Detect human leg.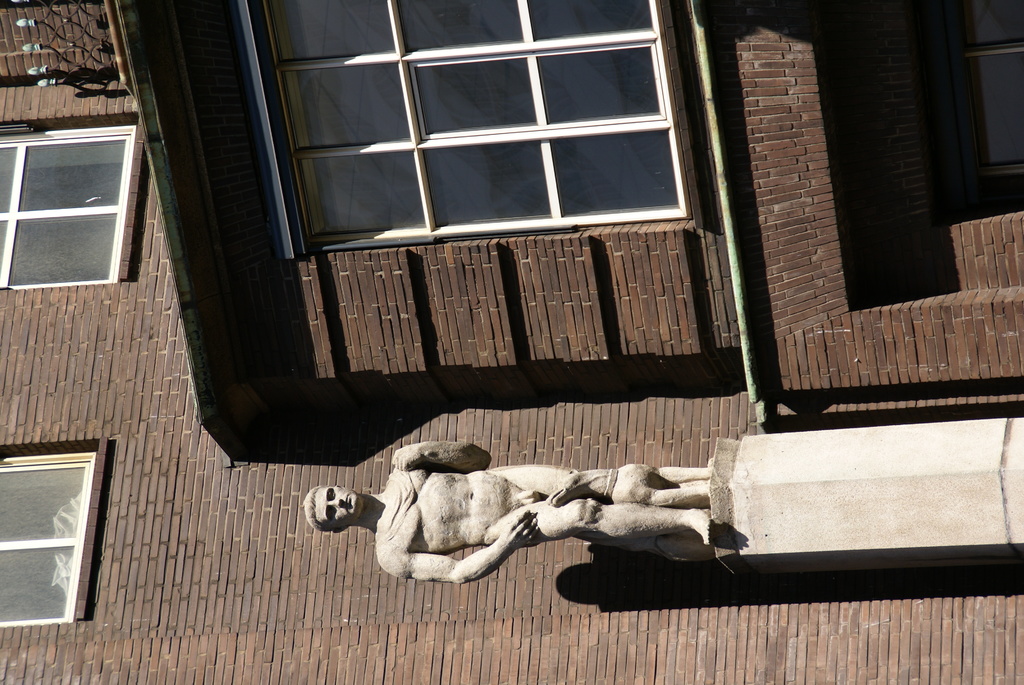
Detected at <bbox>479, 501, 714, 558</bbox>.
